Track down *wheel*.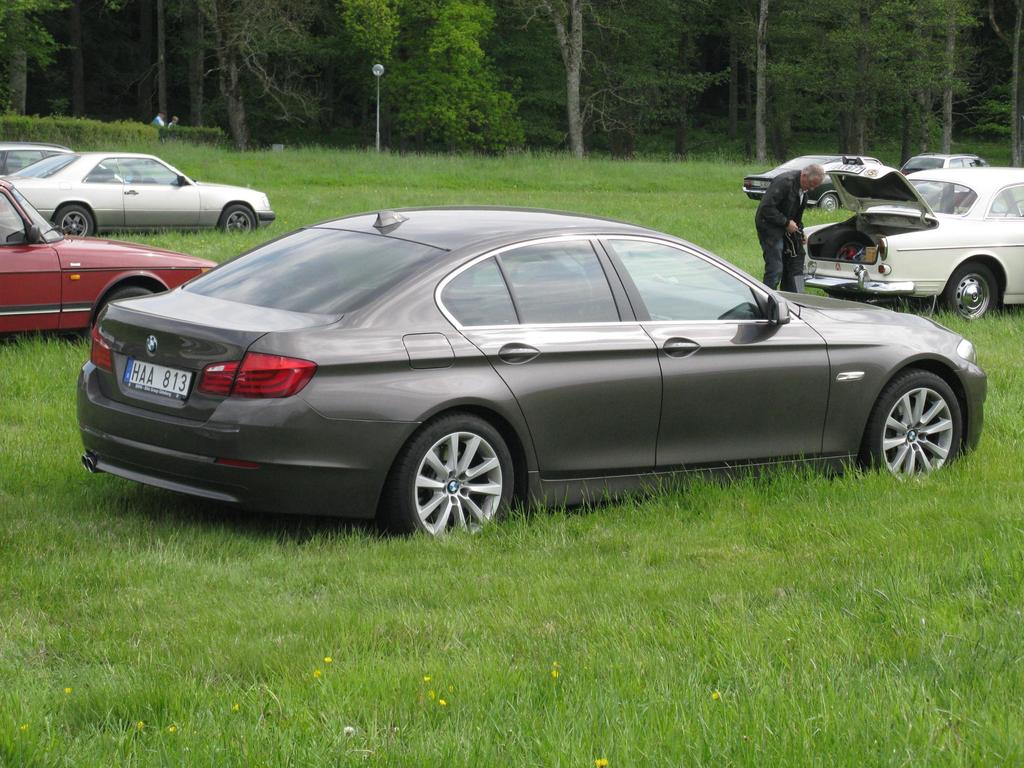
Tracked to [394,419,515,522].
